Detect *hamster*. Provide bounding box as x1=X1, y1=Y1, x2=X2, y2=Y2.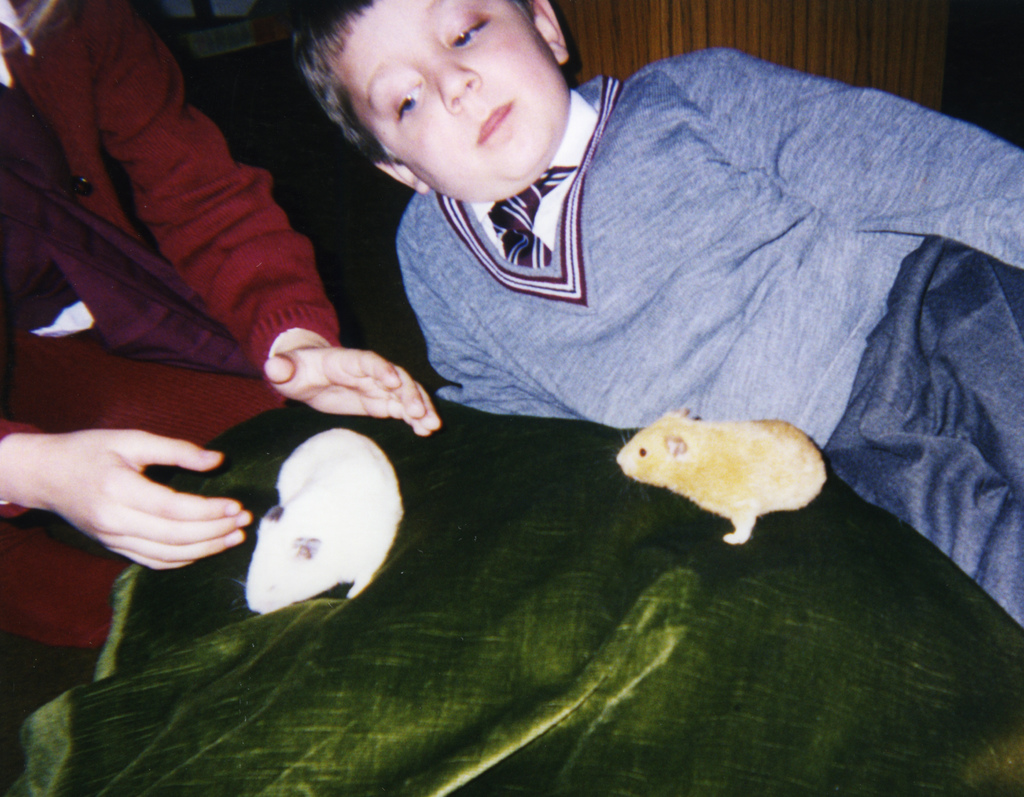
x1=613, y1=399, x2=835, y2=552.
